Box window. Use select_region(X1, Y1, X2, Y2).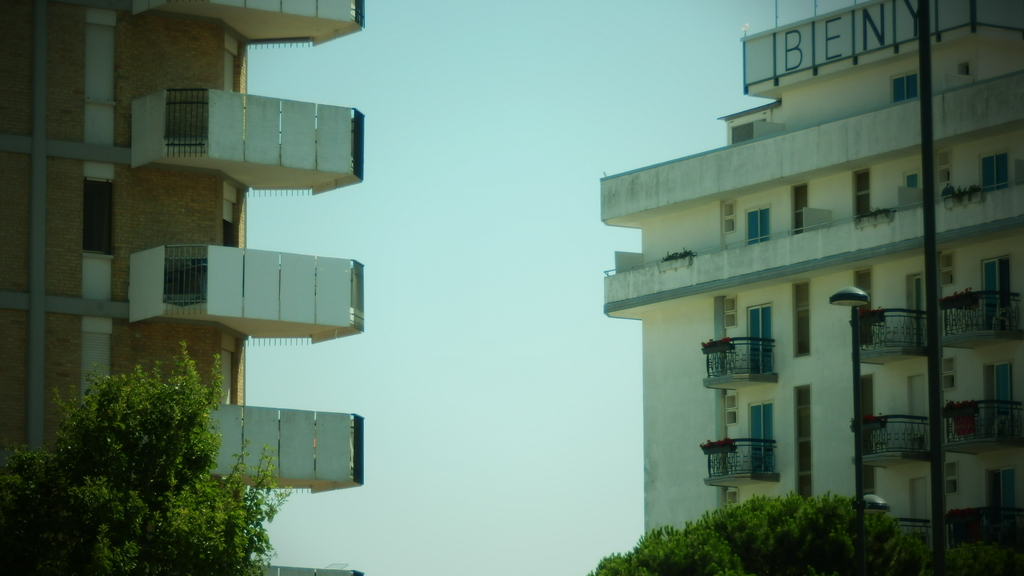
select_region(989, 467, 1015, 515).
